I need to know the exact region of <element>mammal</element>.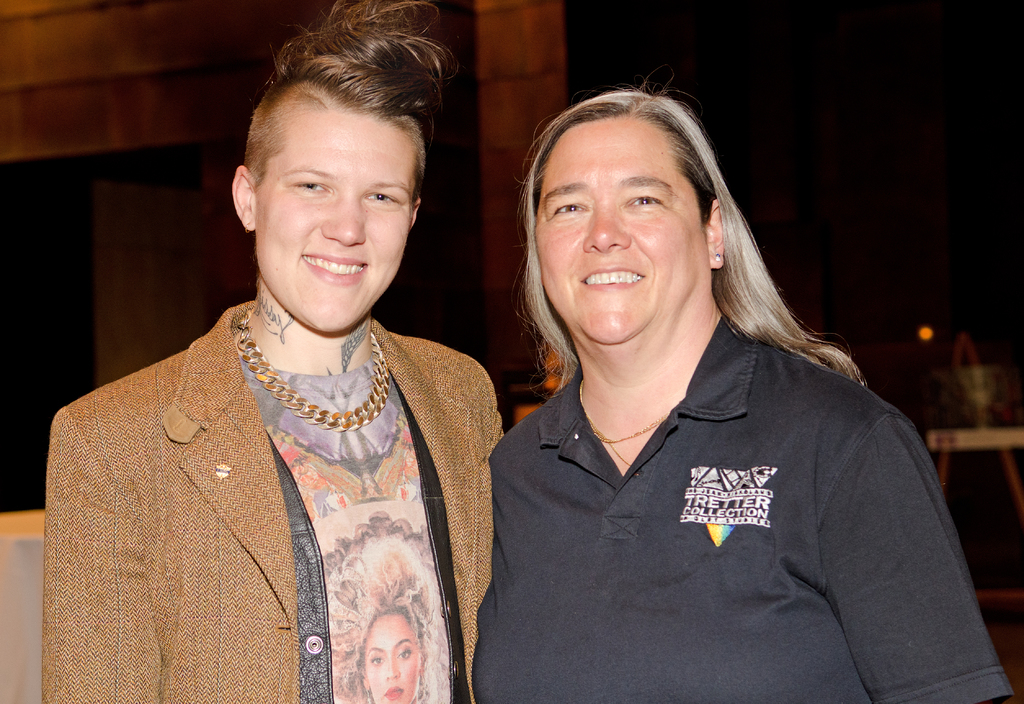
Region: {"x1": 436, "y1": 109, "x2": 996, "y2": 689}.
